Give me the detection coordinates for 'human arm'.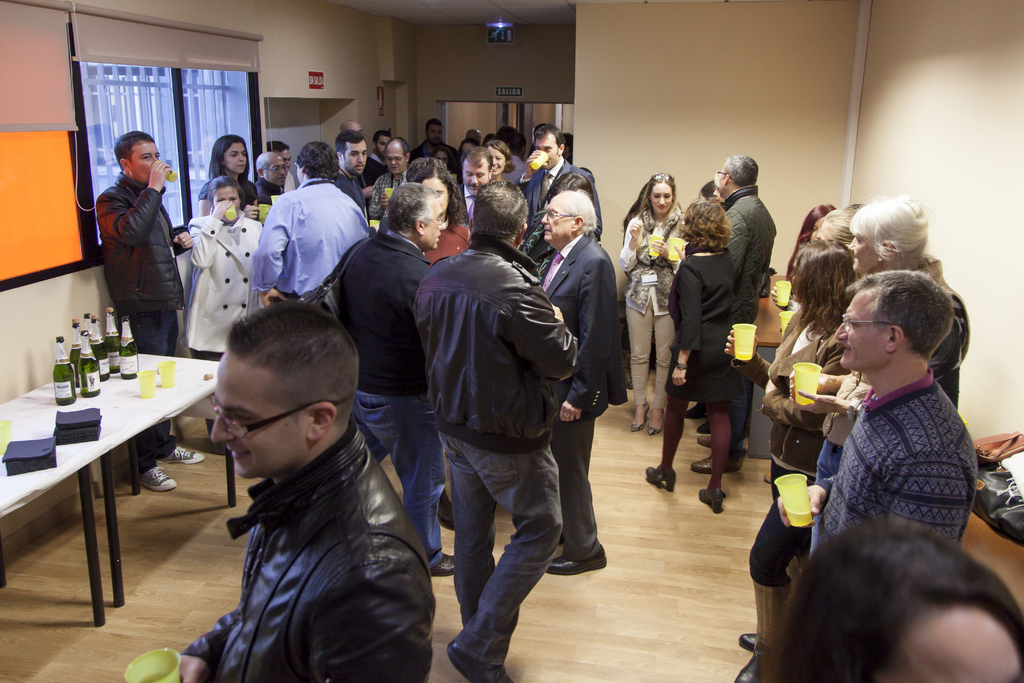
{"x1": 357, "y1": 183, "x2": 374, "y2": 199}.
